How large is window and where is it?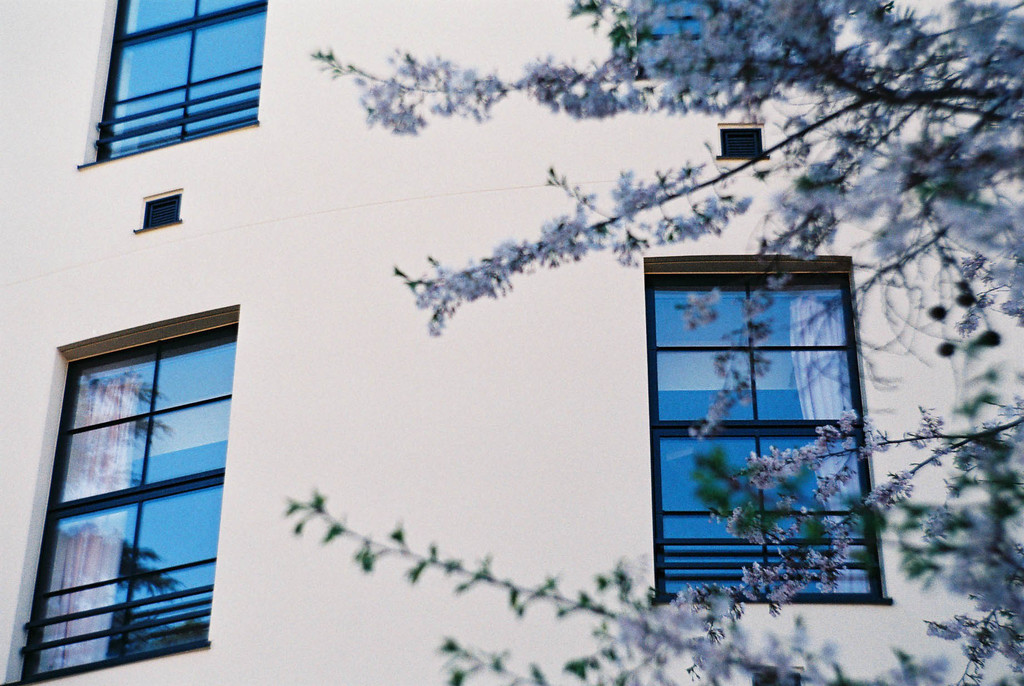
Bounding box: BBox(75, 0, 269, 165).
